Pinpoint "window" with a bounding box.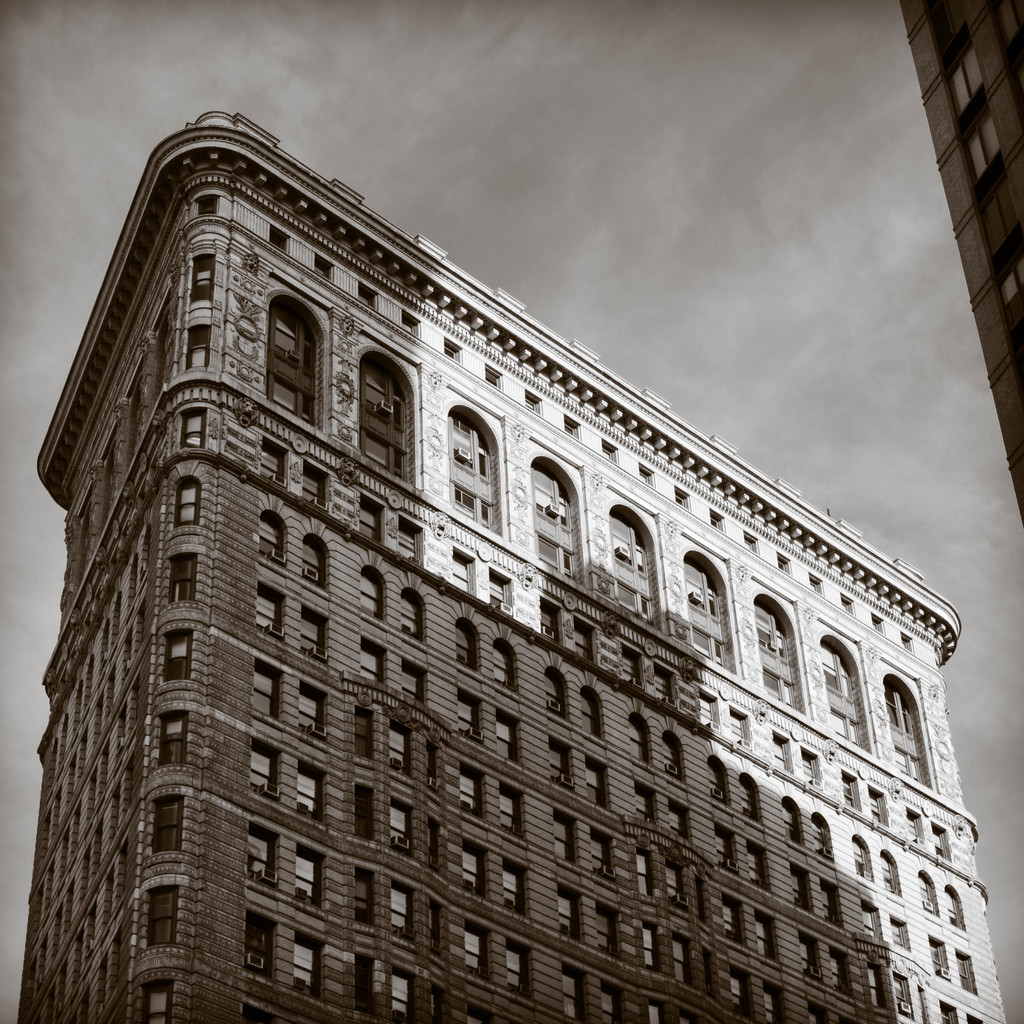
bbox(278, 844, 328, 904).
